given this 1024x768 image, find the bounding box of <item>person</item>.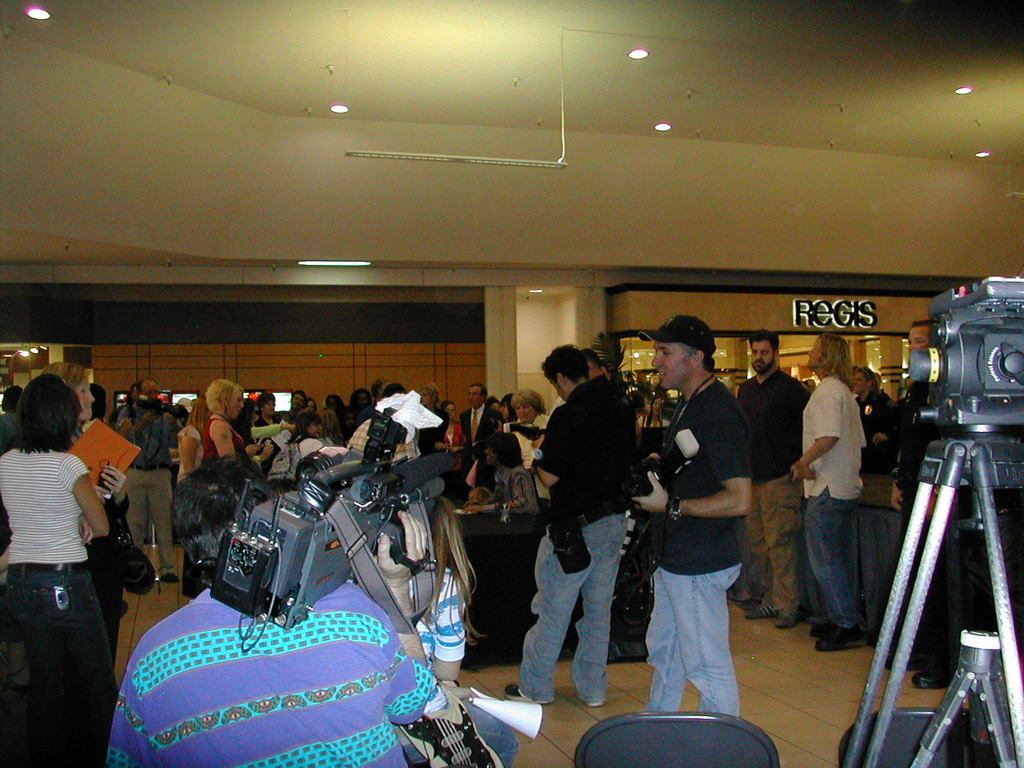
<bbox>727, 325, 816, 625</bbox>.
